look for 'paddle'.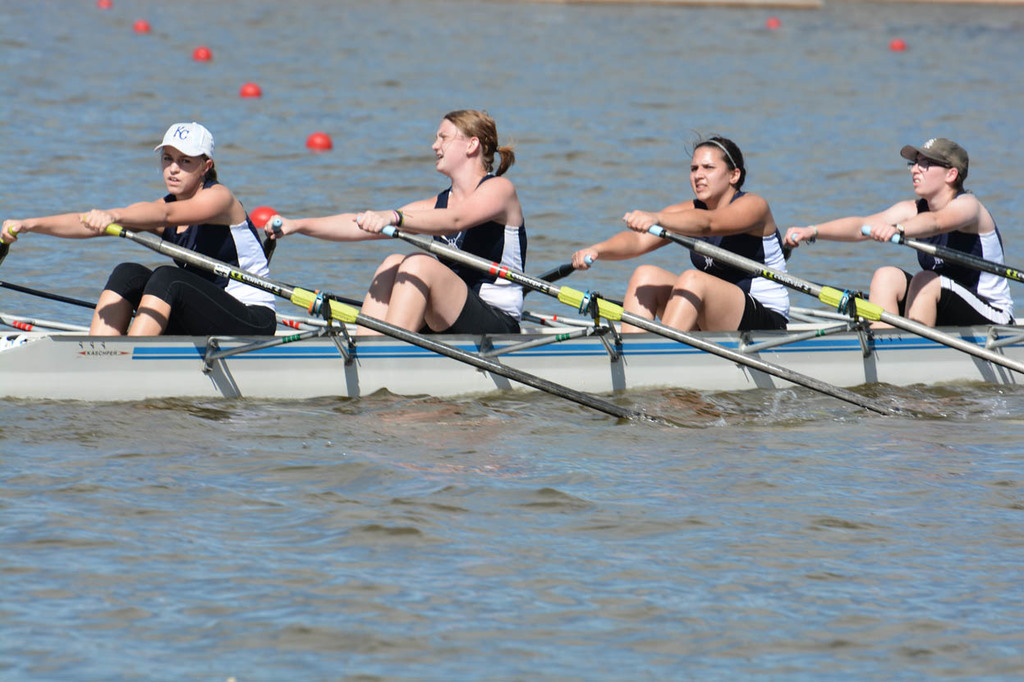
Found: (x1=110, y1=214, x2=645, y2=423).
